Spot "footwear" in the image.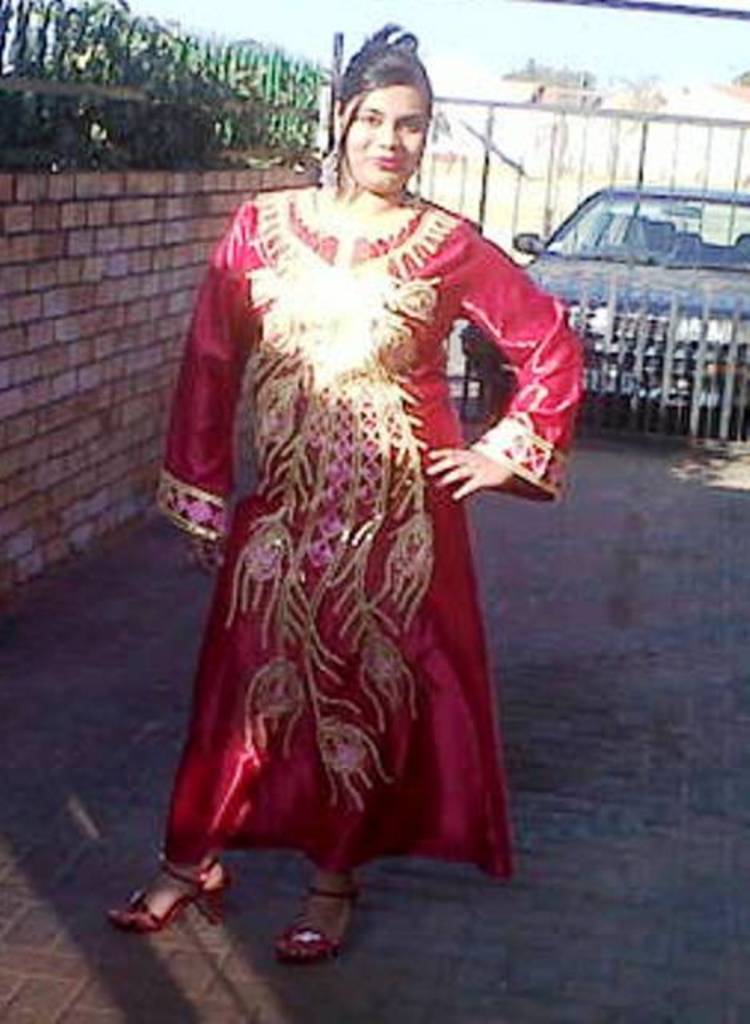
"footwear" found at [x1=117, y1=866, x2=227, y2=947].
